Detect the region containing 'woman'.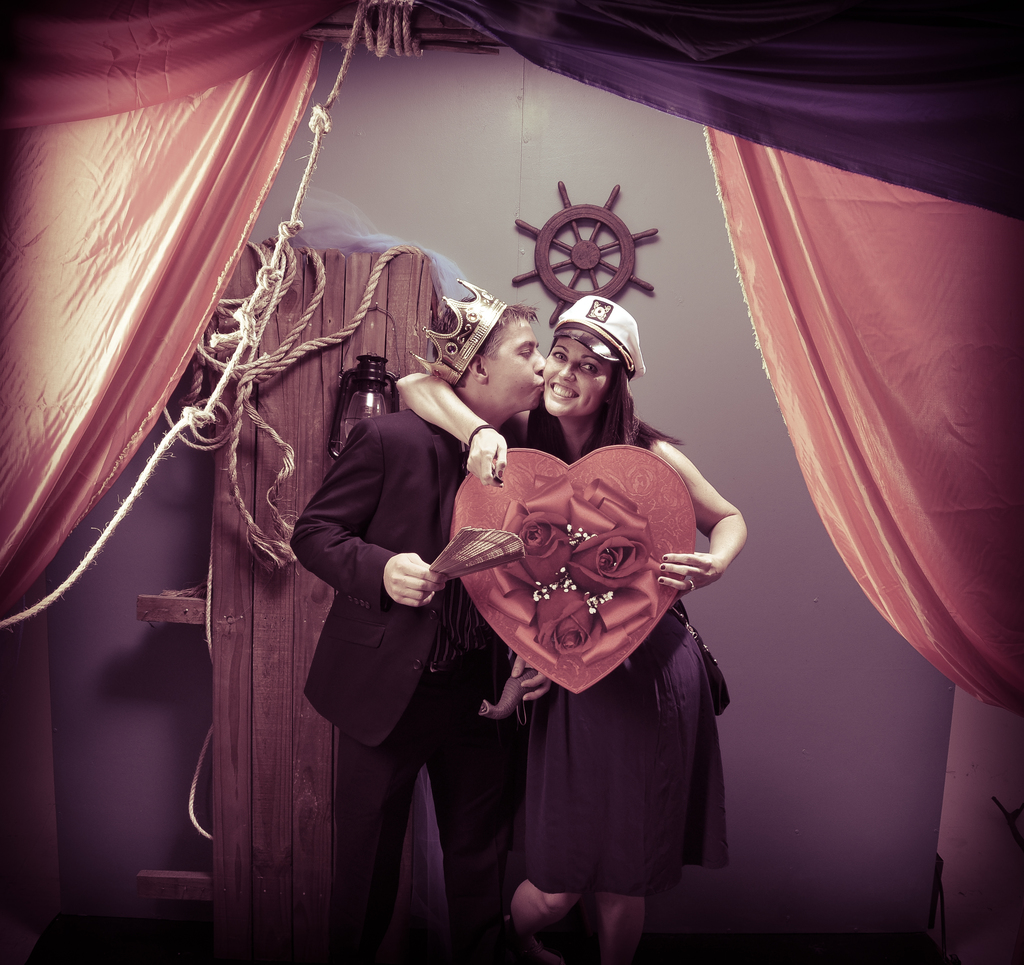
<bbox>397, 289, 737, 946</bbox>.
